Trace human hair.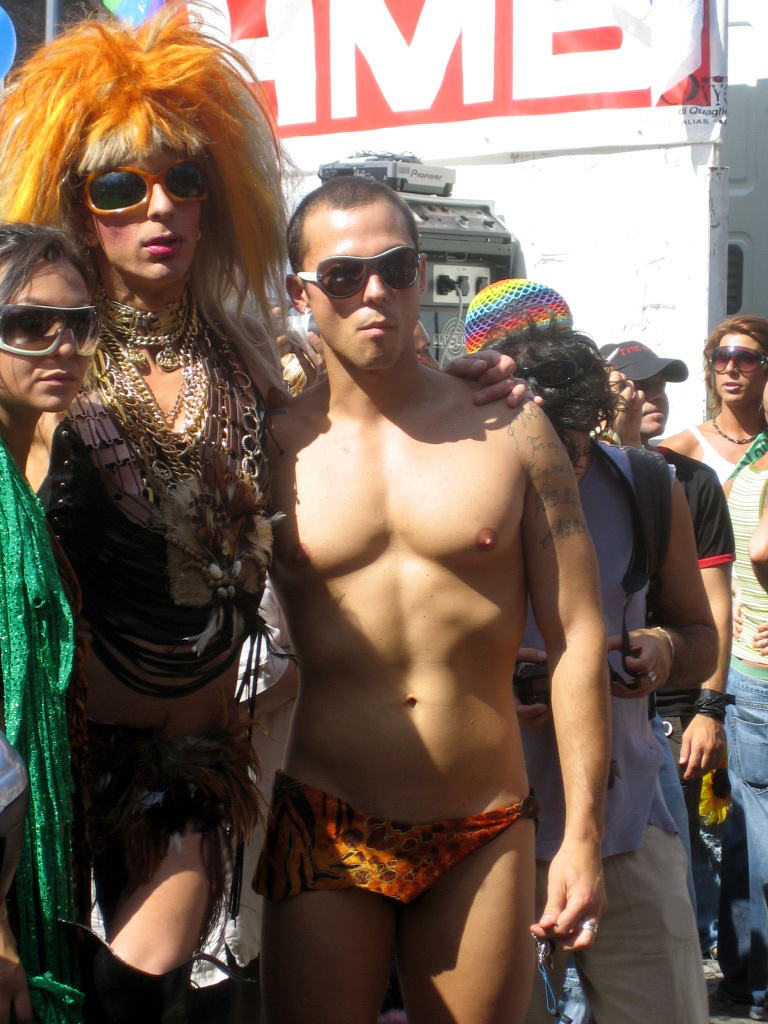
Traced to 702, 317, 767, 417.
